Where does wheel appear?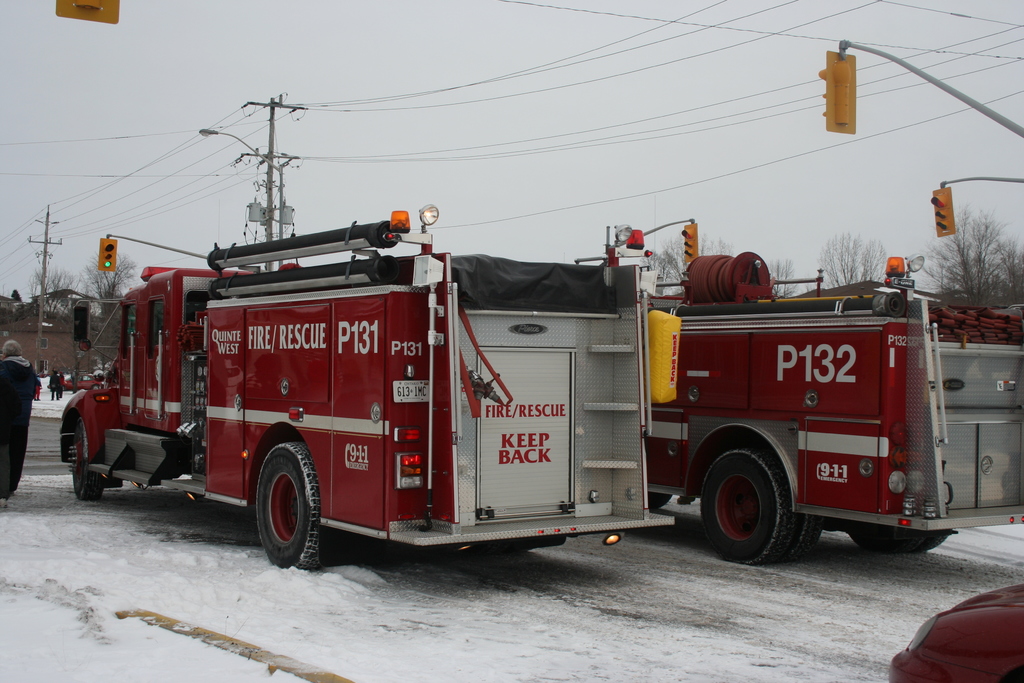
Appears at left=252, top=438, right=305, bottom=570.
